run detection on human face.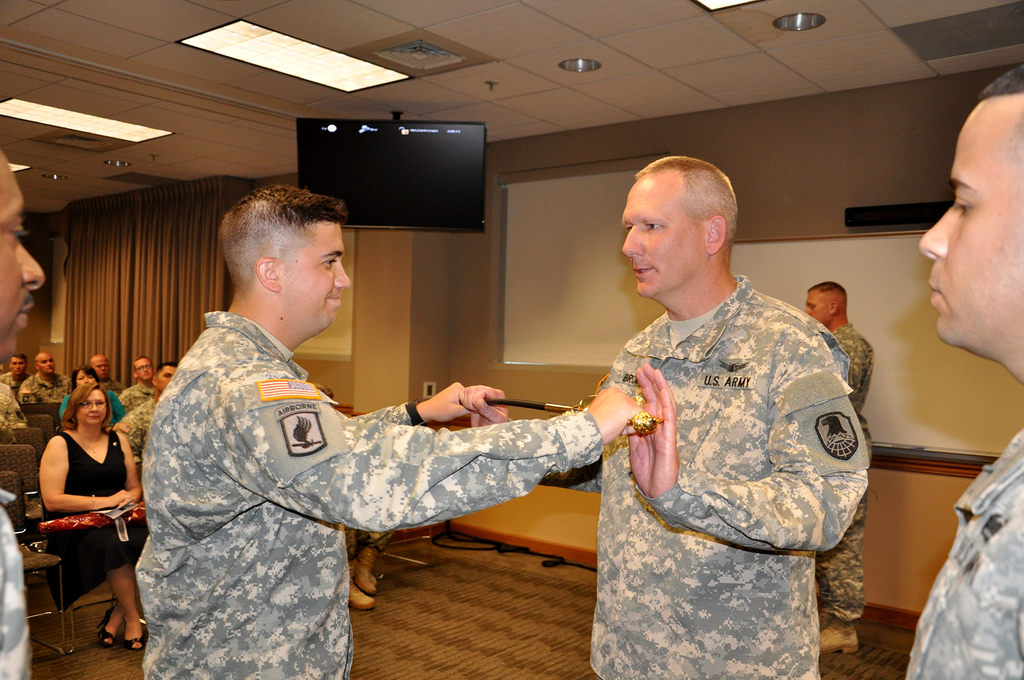
Result: left=39, top=352, right=56, bottom=376.
